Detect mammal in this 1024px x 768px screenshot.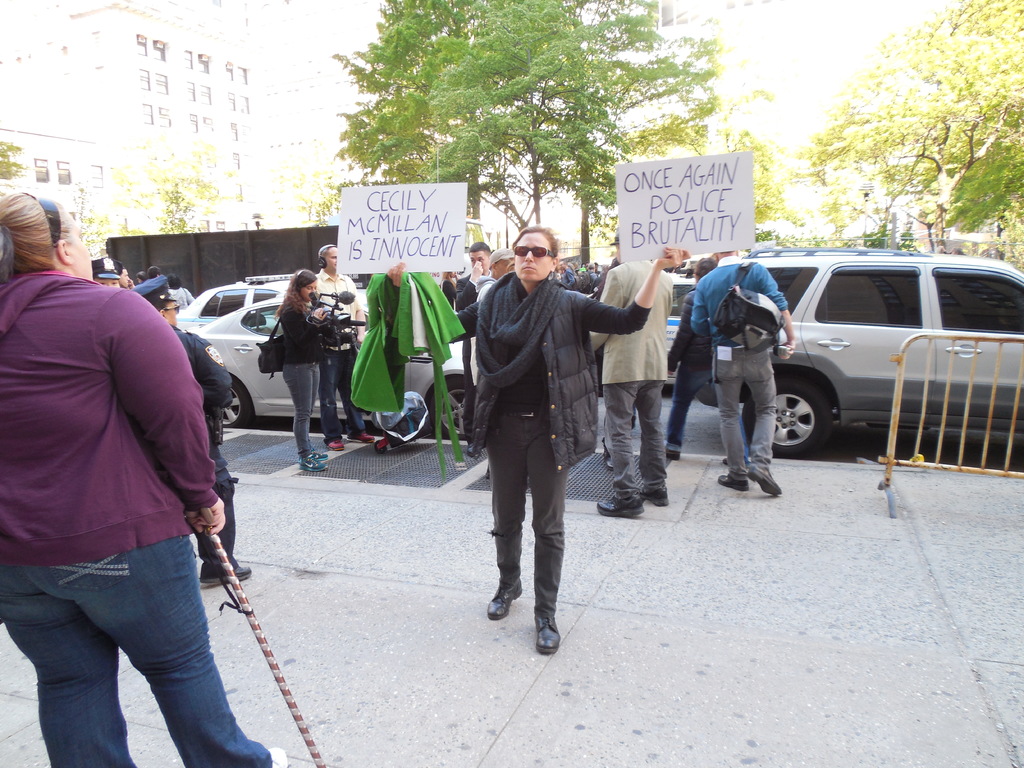
Detection: bbox(312, 241, 374, 451).
